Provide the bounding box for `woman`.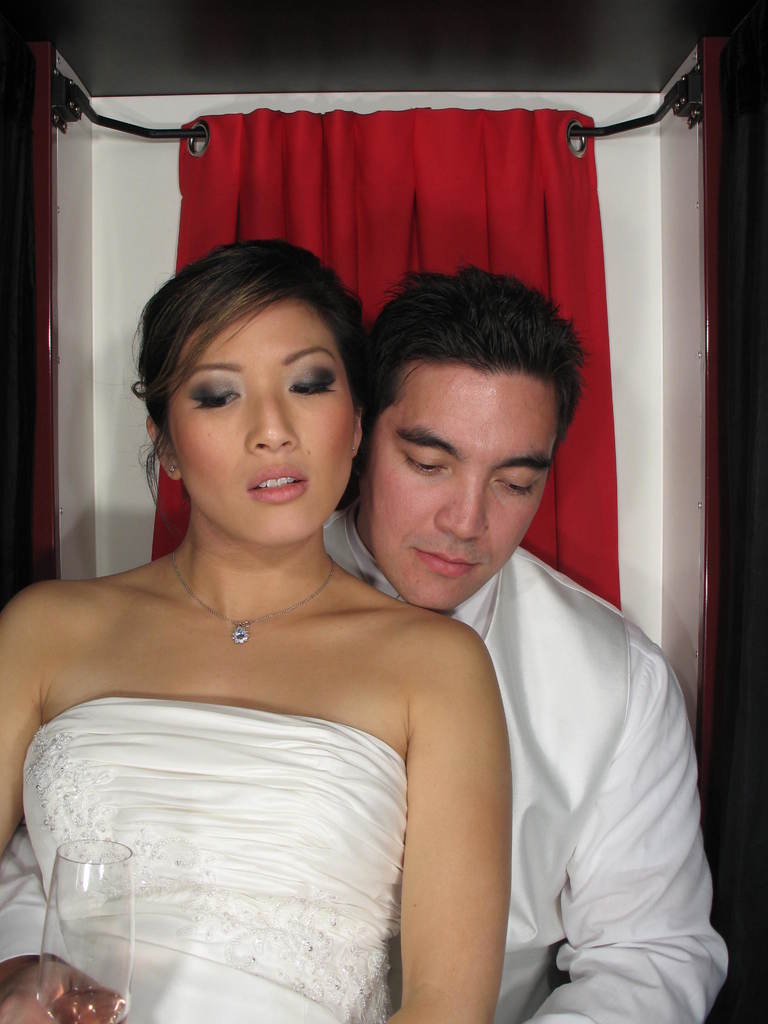
box=[20, 225, 583, 1010].
